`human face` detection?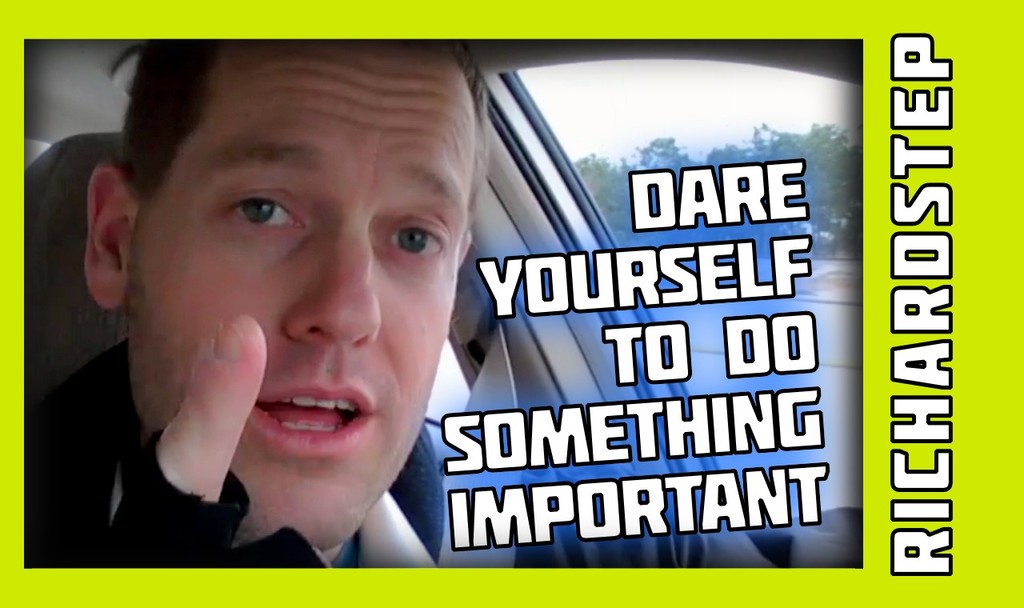
<region>138, 40, 478, 546</region>
